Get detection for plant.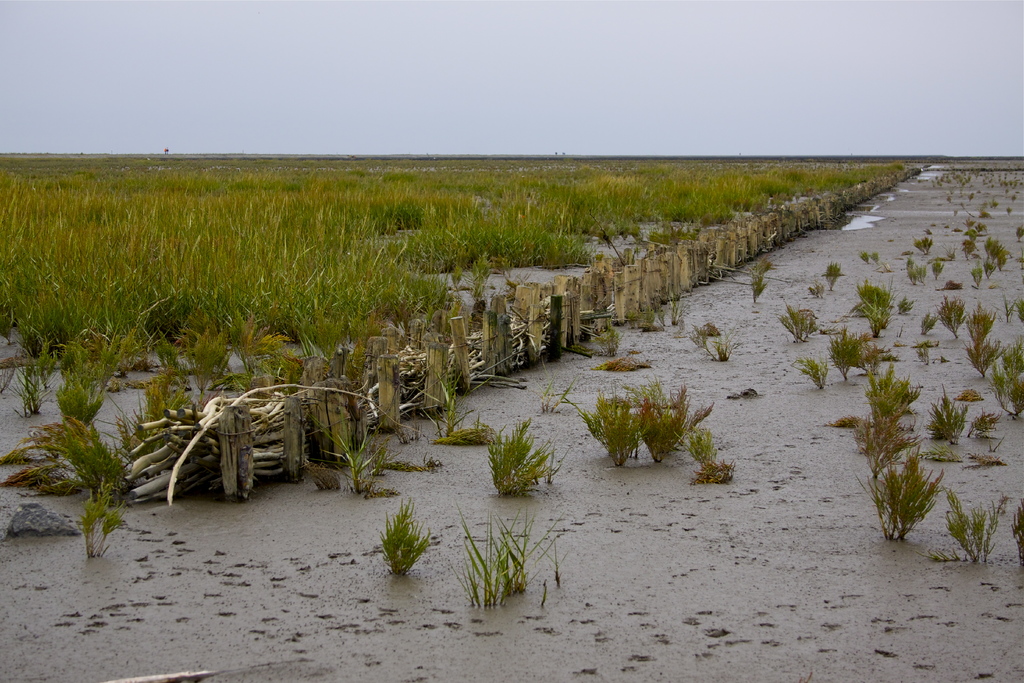
Detection: 589,317,625,357.
